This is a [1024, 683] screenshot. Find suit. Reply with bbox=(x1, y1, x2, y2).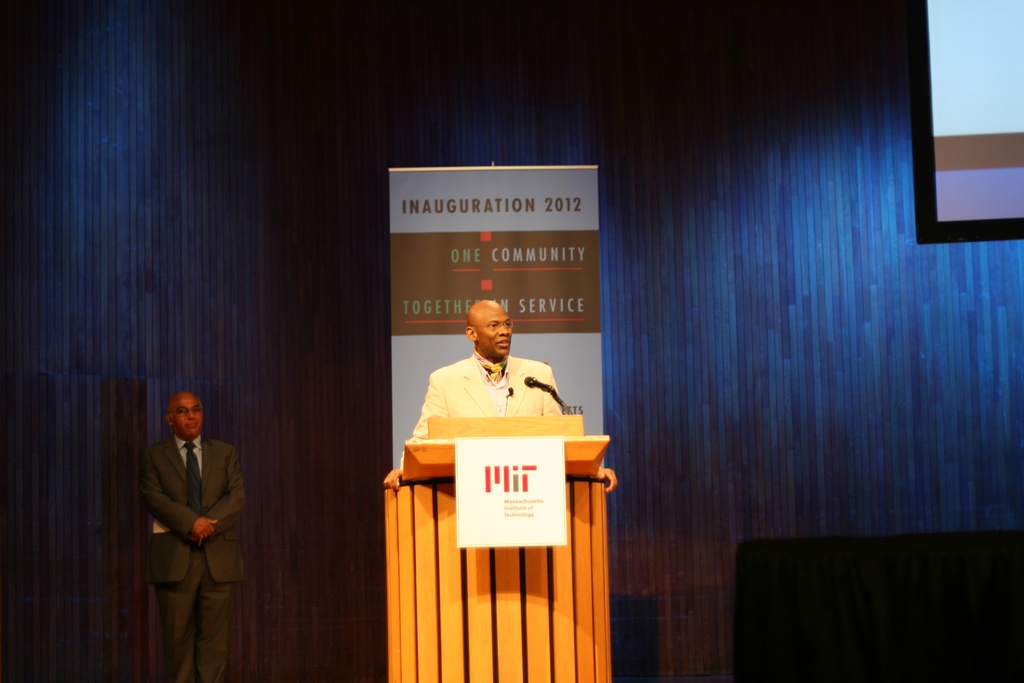
bbox=(129, 397, 246, 654).
